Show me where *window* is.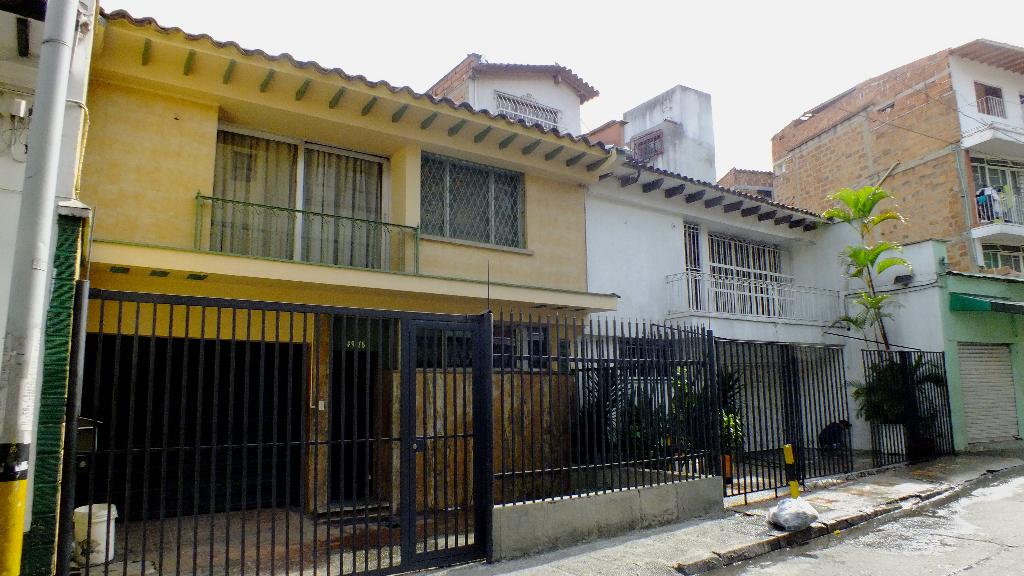
*window* is at locate(202, 118, 388, 273).
